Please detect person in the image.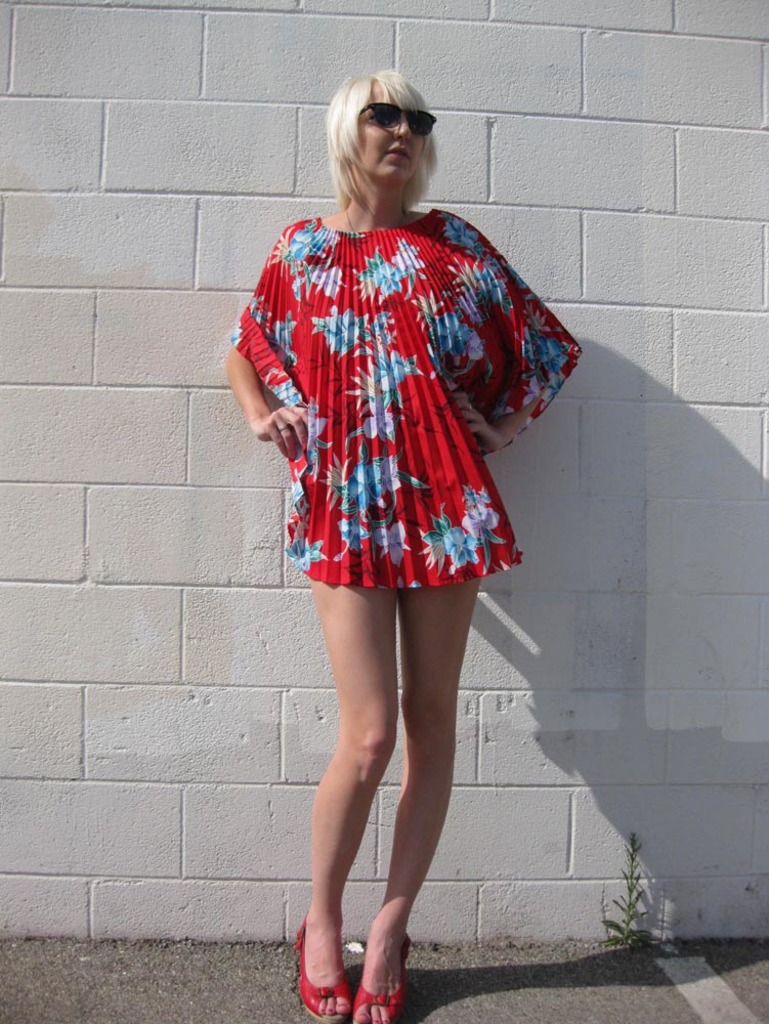
detection(238, 59, 581, 1008).
